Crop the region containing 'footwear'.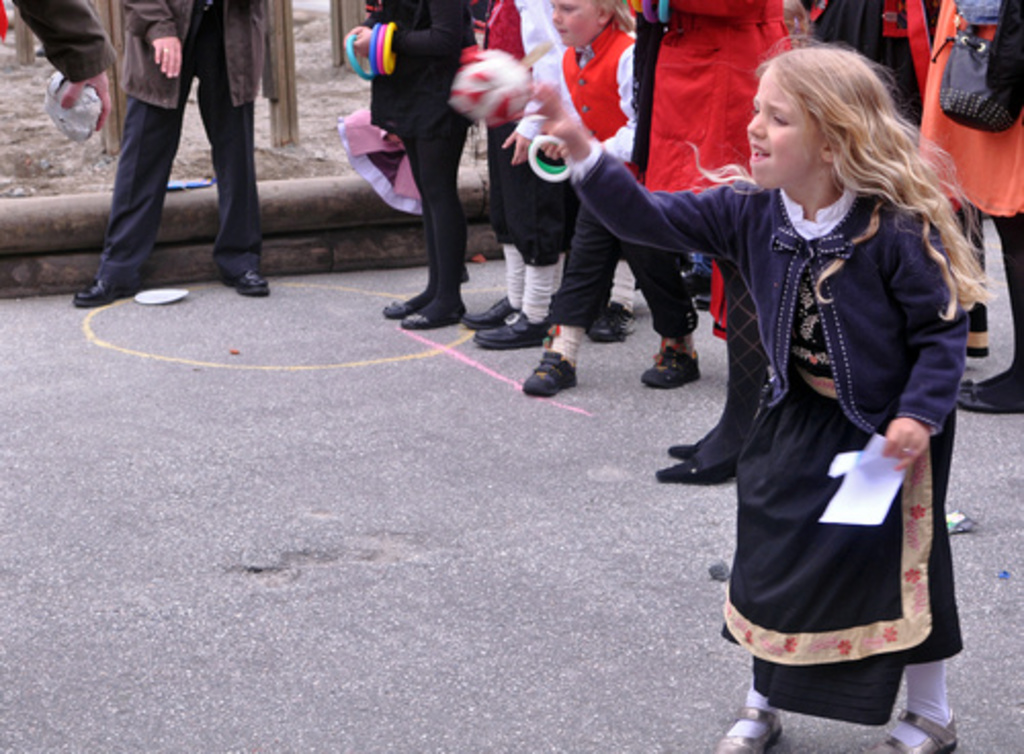
Crop region: x1=692 y1=297 x2=711 y2=311.
